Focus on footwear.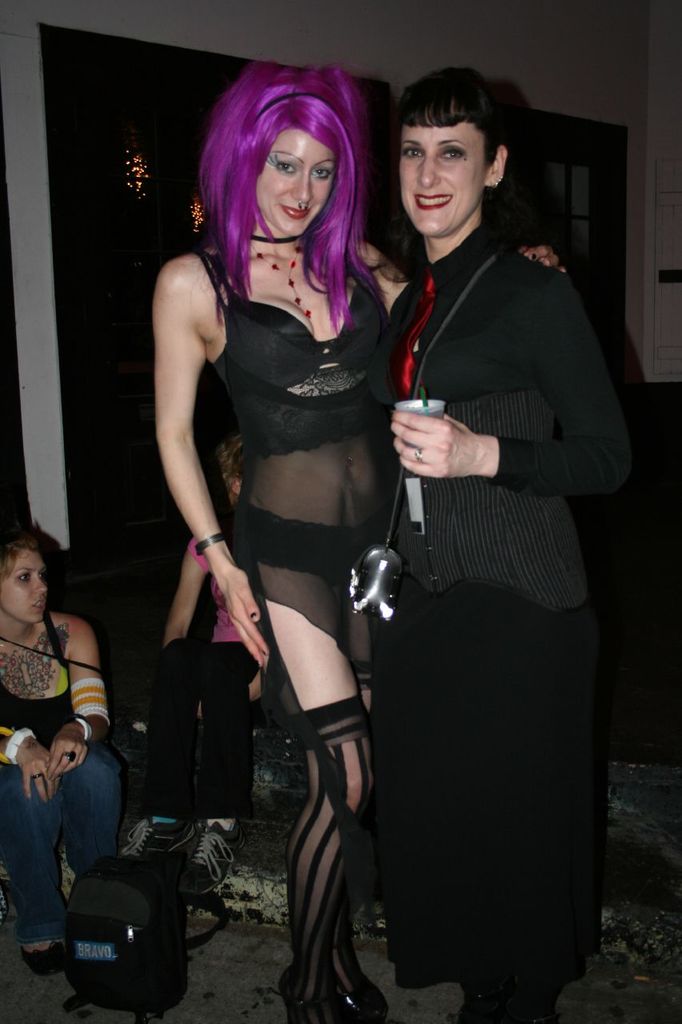
Focused at x1=457, y1=964, x2=517, y2=1023.
